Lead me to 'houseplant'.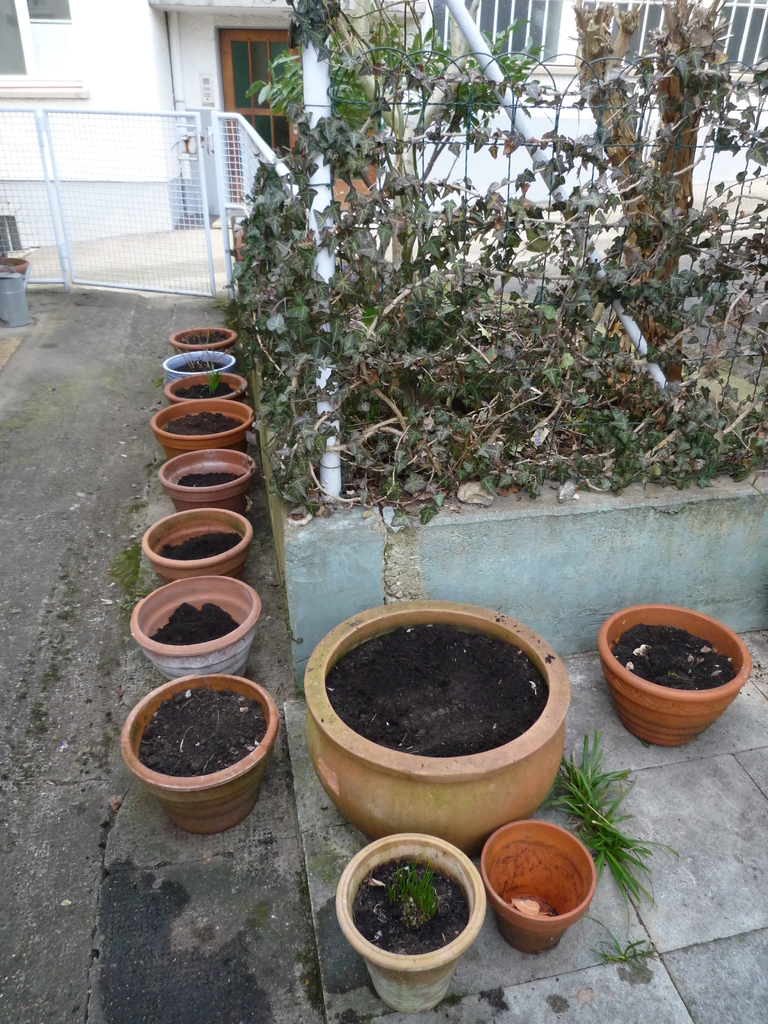
Lead to [x1=123, y1=663, x2=277, y2=828].
